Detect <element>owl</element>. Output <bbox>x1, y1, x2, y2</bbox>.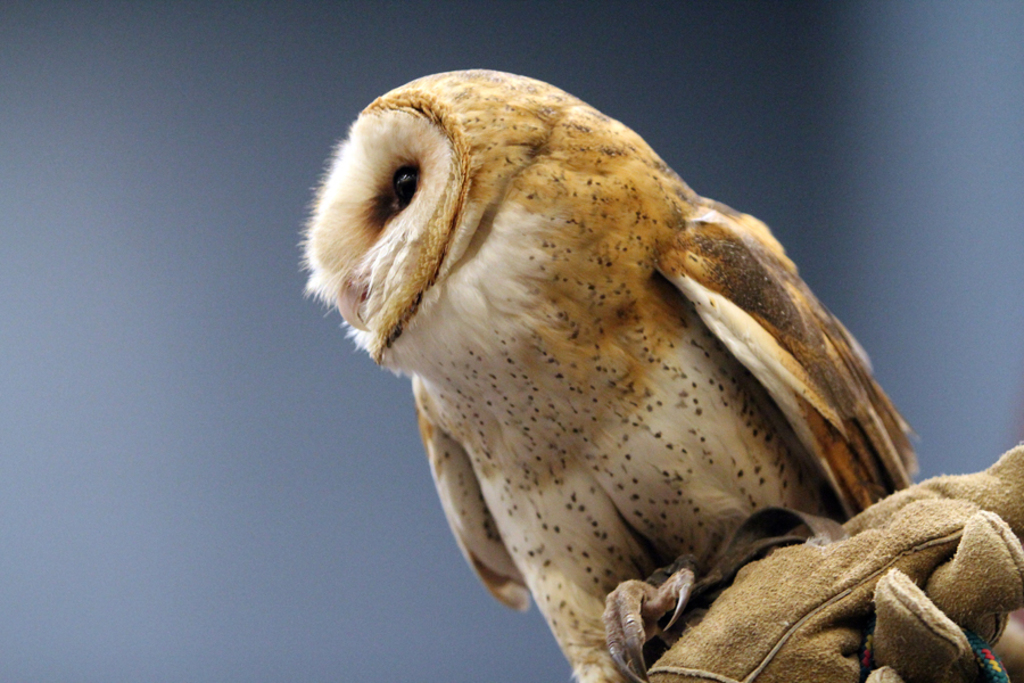
<bbox>303, 66, 931, 682</bbox>.
